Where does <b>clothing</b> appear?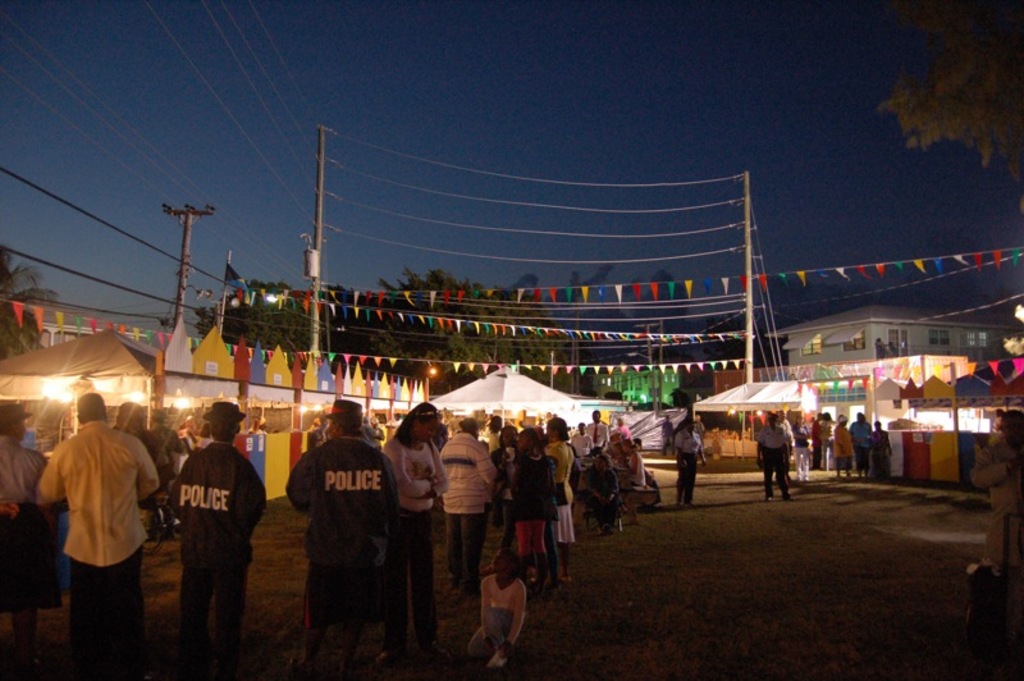
Appears at (833, 421, 859, 476).
